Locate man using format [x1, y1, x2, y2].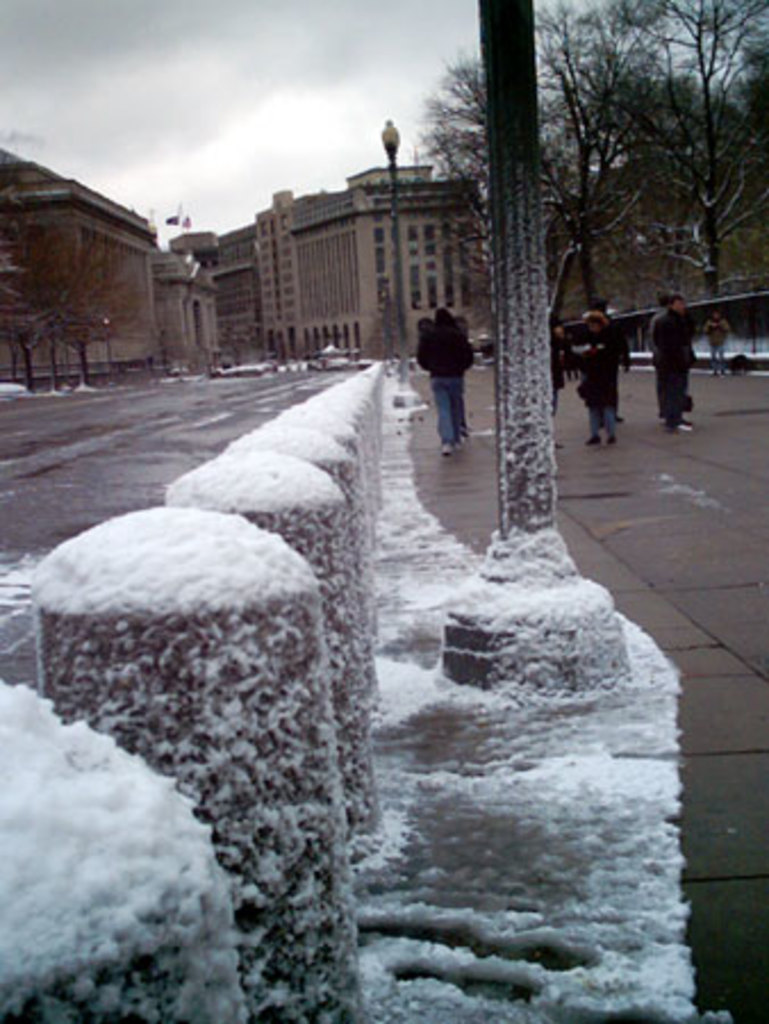
[701, 300, 730, 382].
